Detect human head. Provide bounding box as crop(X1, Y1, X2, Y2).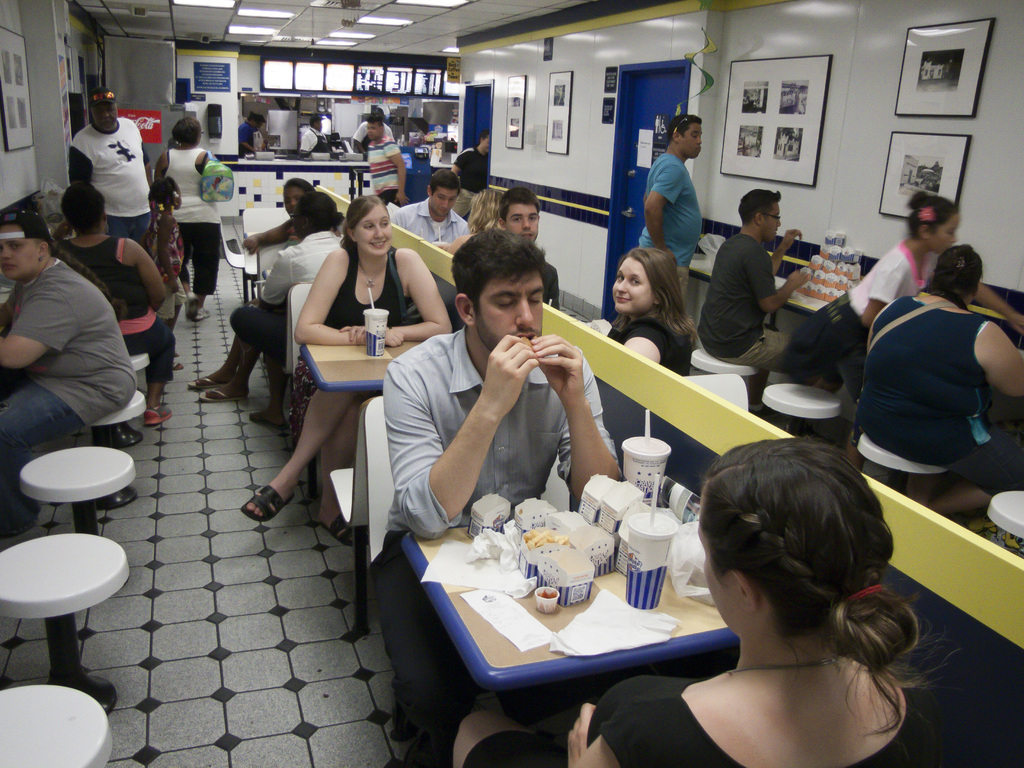
crop(666, 114, 703, 159).
